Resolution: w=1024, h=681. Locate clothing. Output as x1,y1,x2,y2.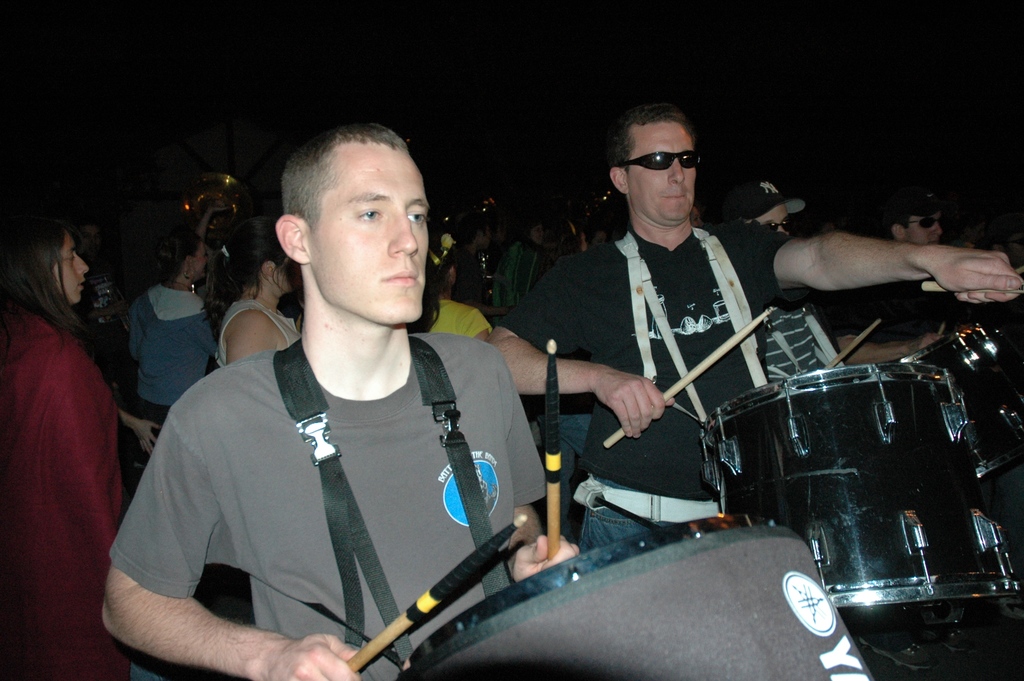
130,273,547,675.
